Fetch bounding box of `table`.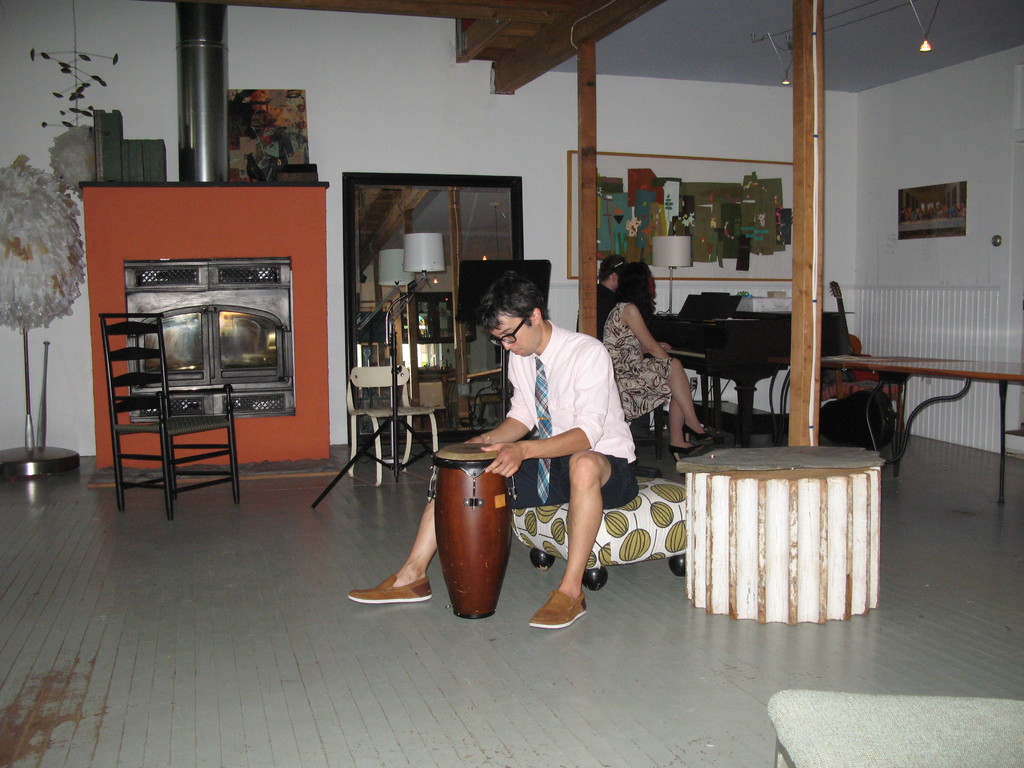
Bbox: 819,338,1009,486.
